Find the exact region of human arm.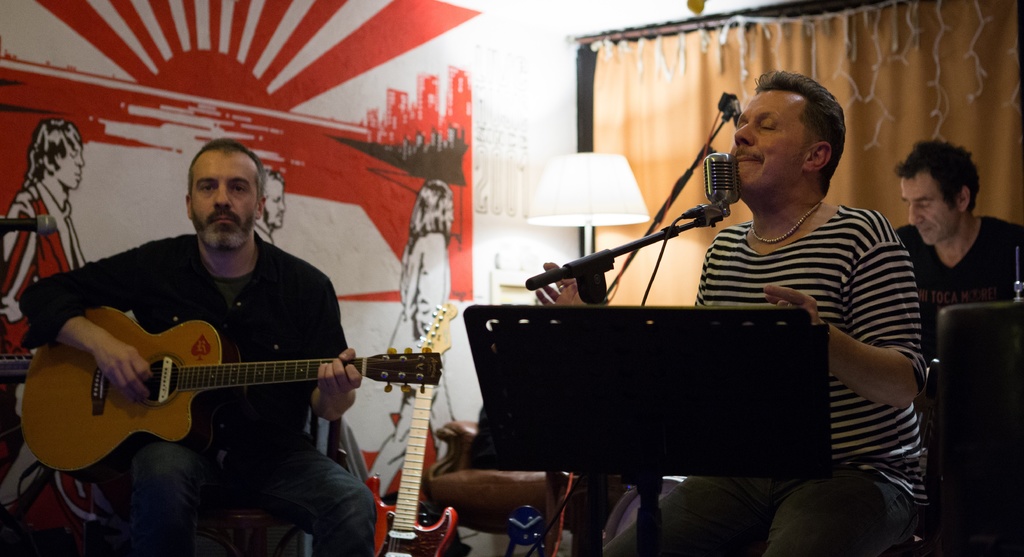
Exact region: 413 228 445 340.
